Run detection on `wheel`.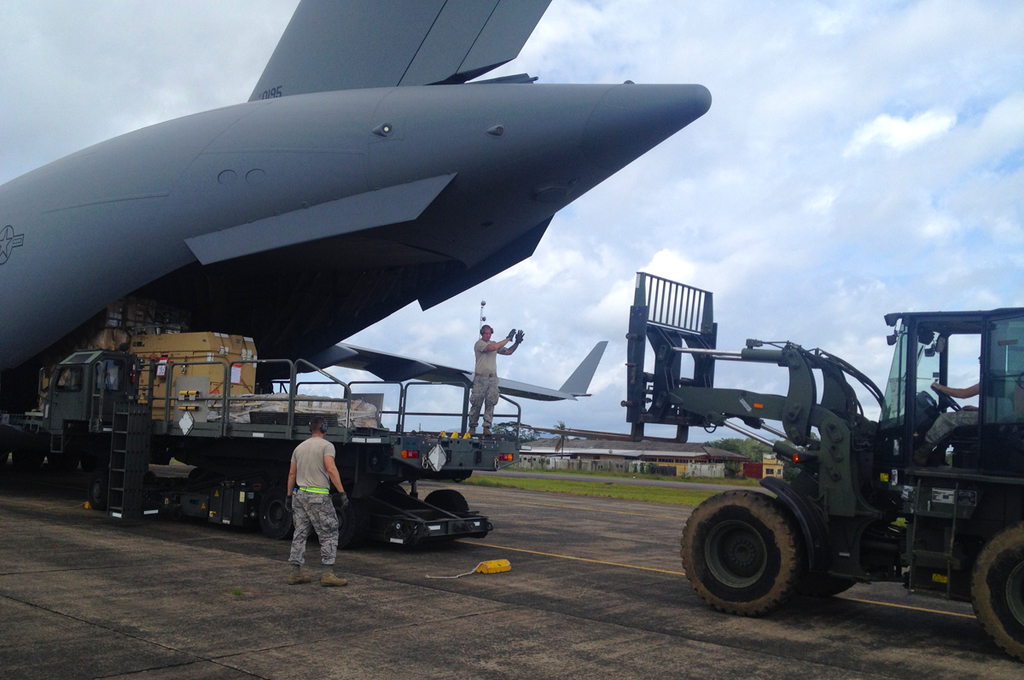
Result: pyautogui.locateOnScreen(970, 520, 1023, 662).
